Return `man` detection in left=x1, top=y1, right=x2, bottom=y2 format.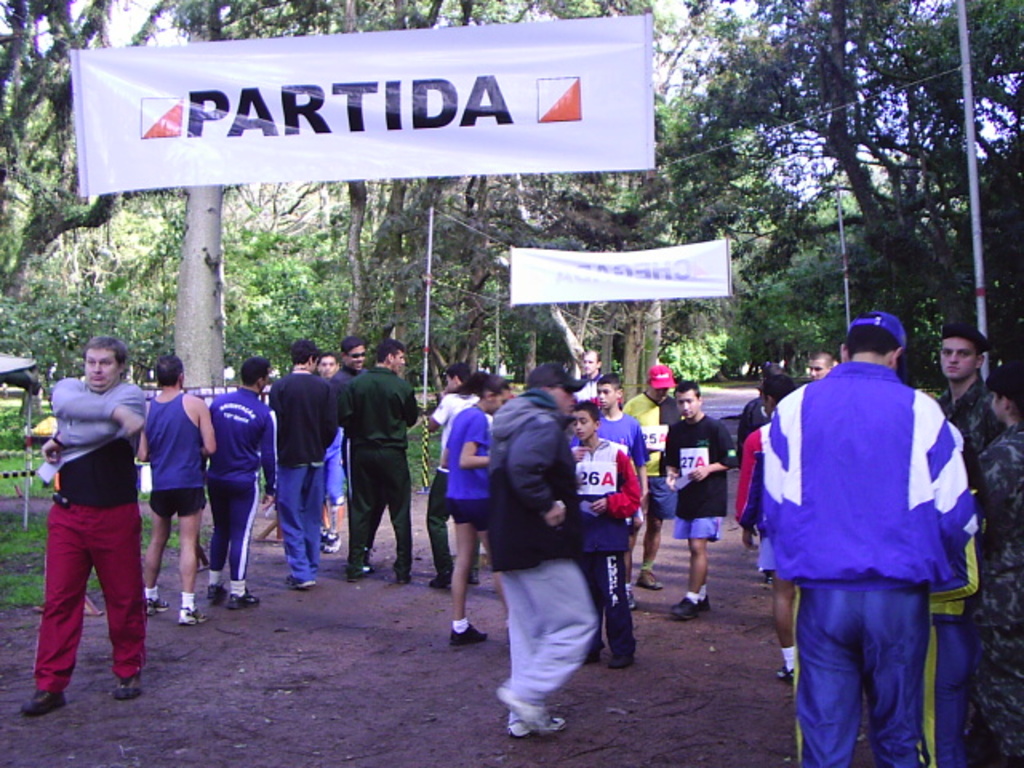
left=923, top=323, right=1000, bottom=490.
